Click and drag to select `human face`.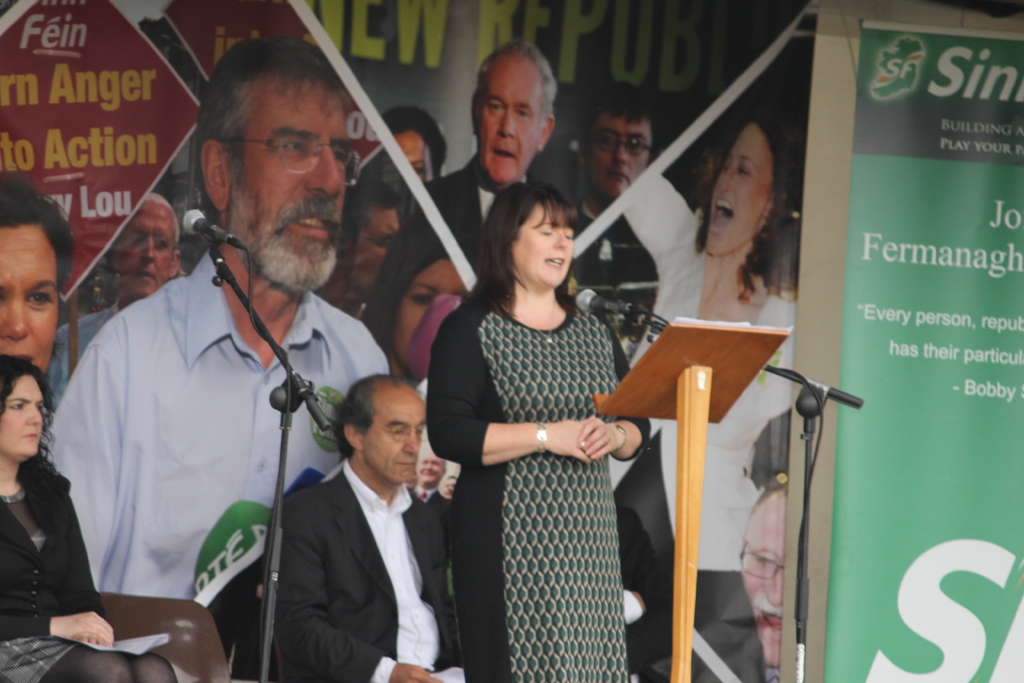
Selection: <region>511, 195, 573, 281</region>.
